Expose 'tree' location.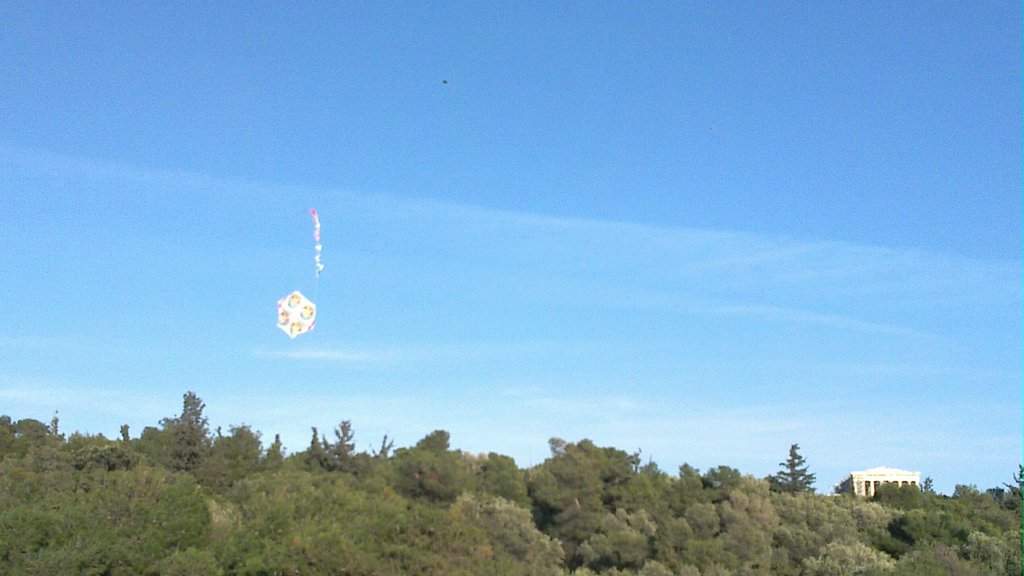
Exposed at {"x1": 564, "y1": 506, "x2": 647, "y2": 575}.
